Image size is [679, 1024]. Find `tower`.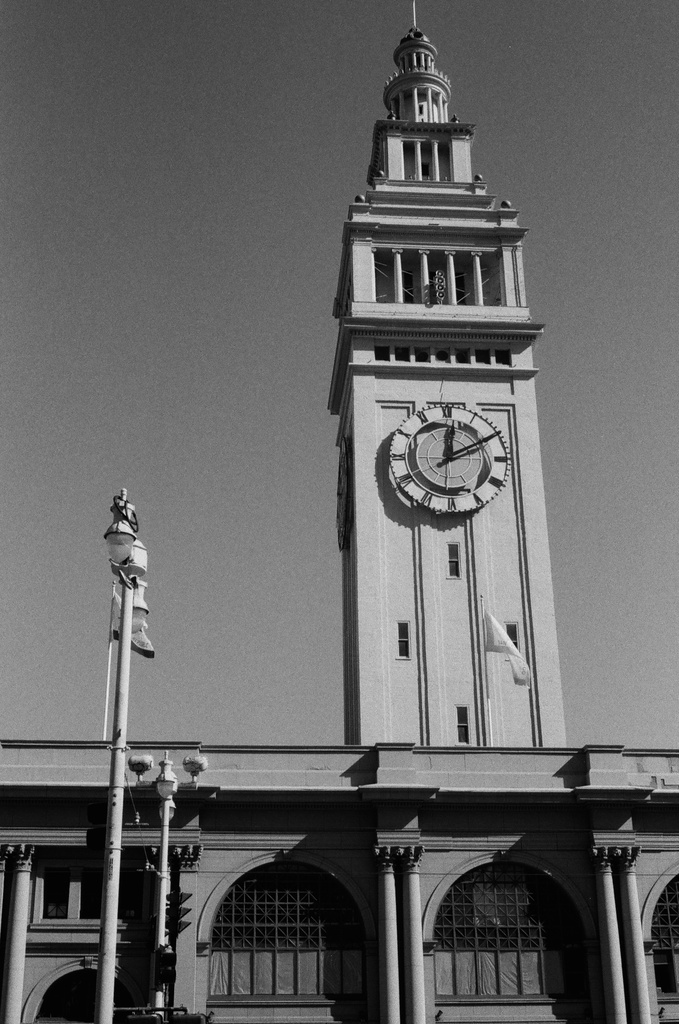
[312,0,557,790].
